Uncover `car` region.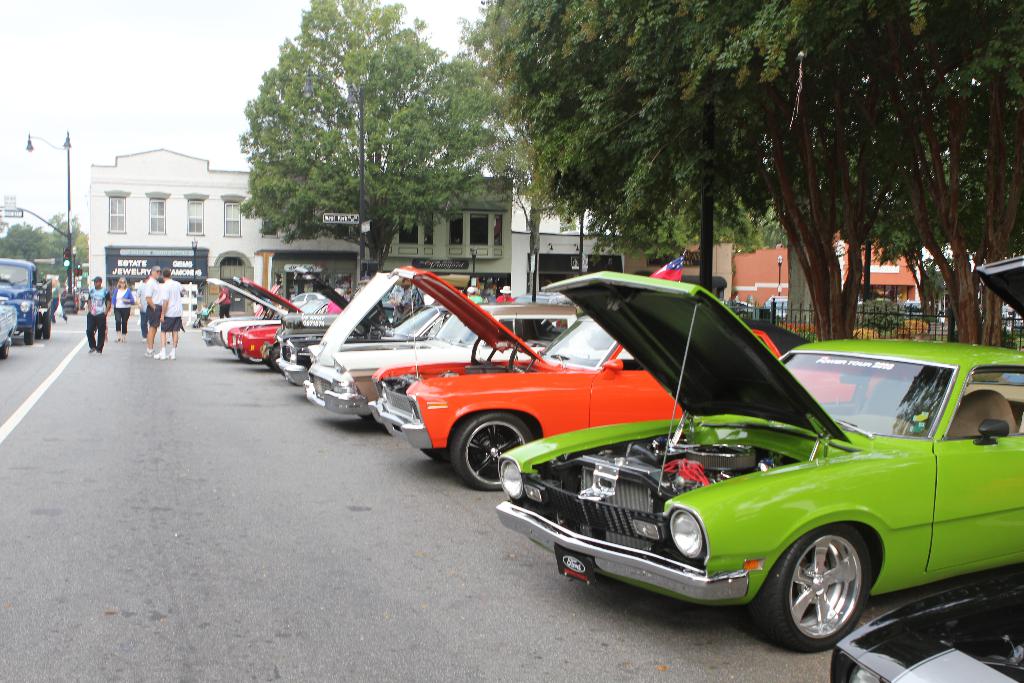
Uncovered: Rect(229, 280, 349, 368).
